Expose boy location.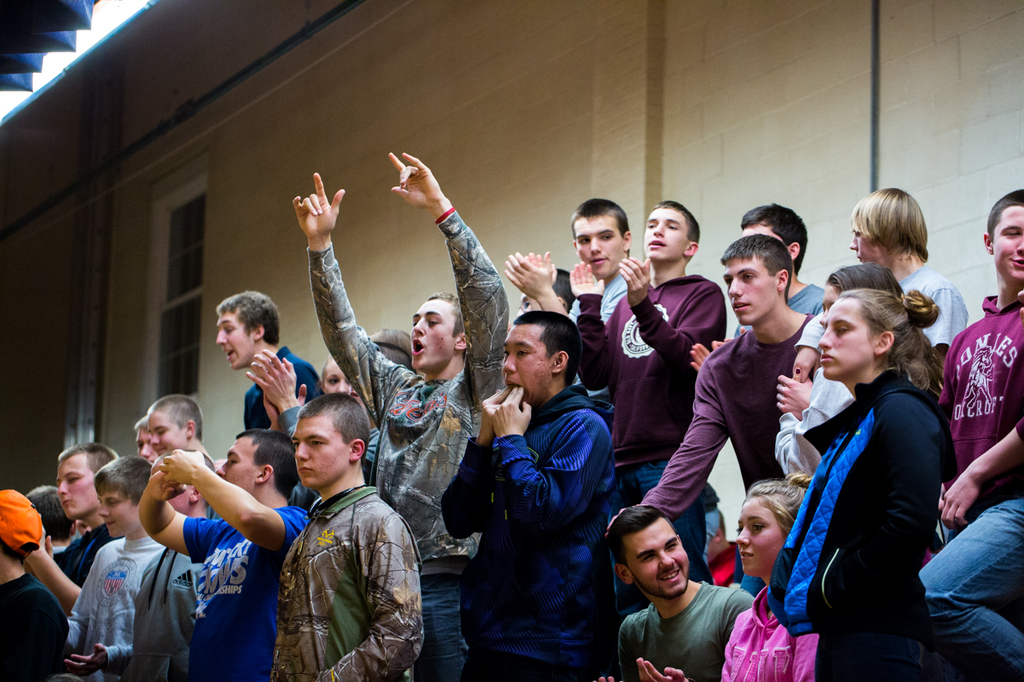
Exposed at rect(733, 201, 825, 339).
